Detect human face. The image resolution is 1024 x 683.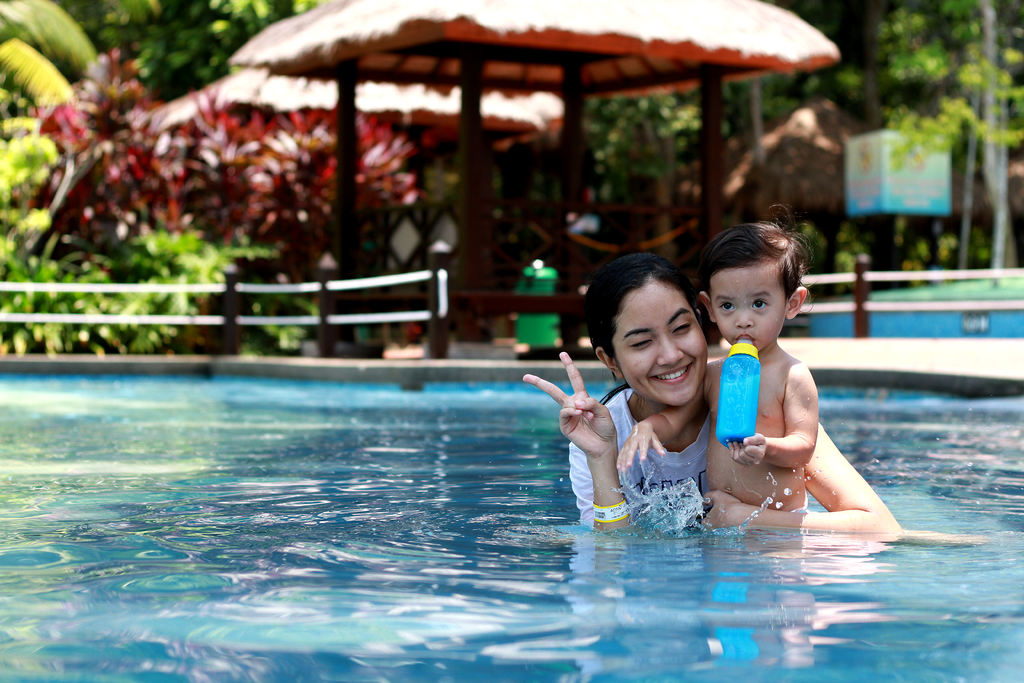
{"left": 714, "top": 268, "right": 786, "bottom": 353}.
